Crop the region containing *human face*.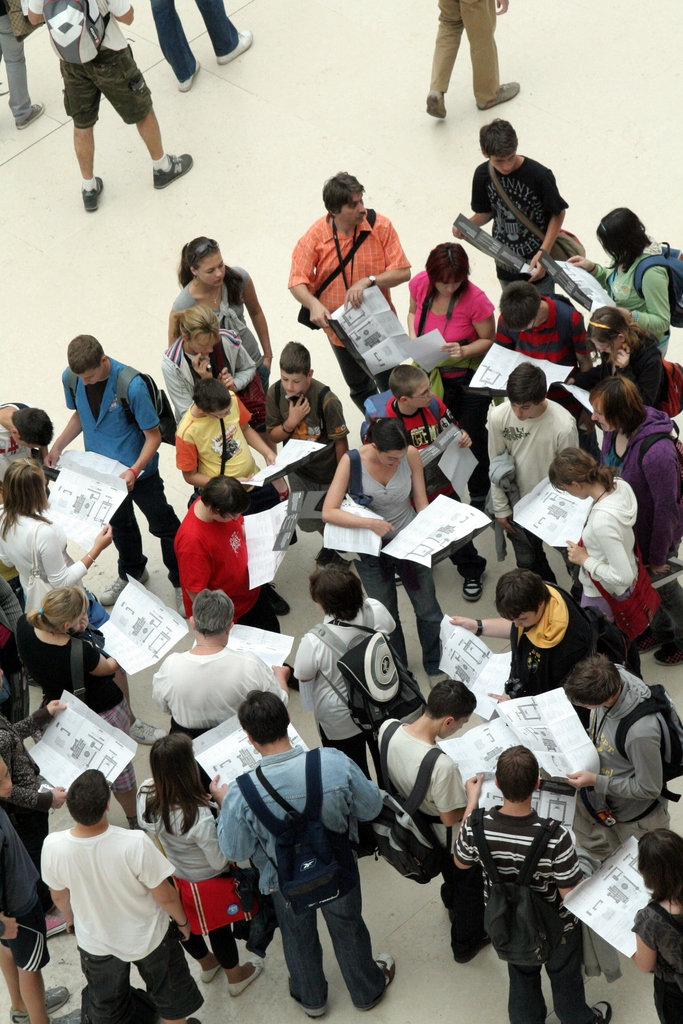
Crop region: crop(83, 358, 104, 388).
